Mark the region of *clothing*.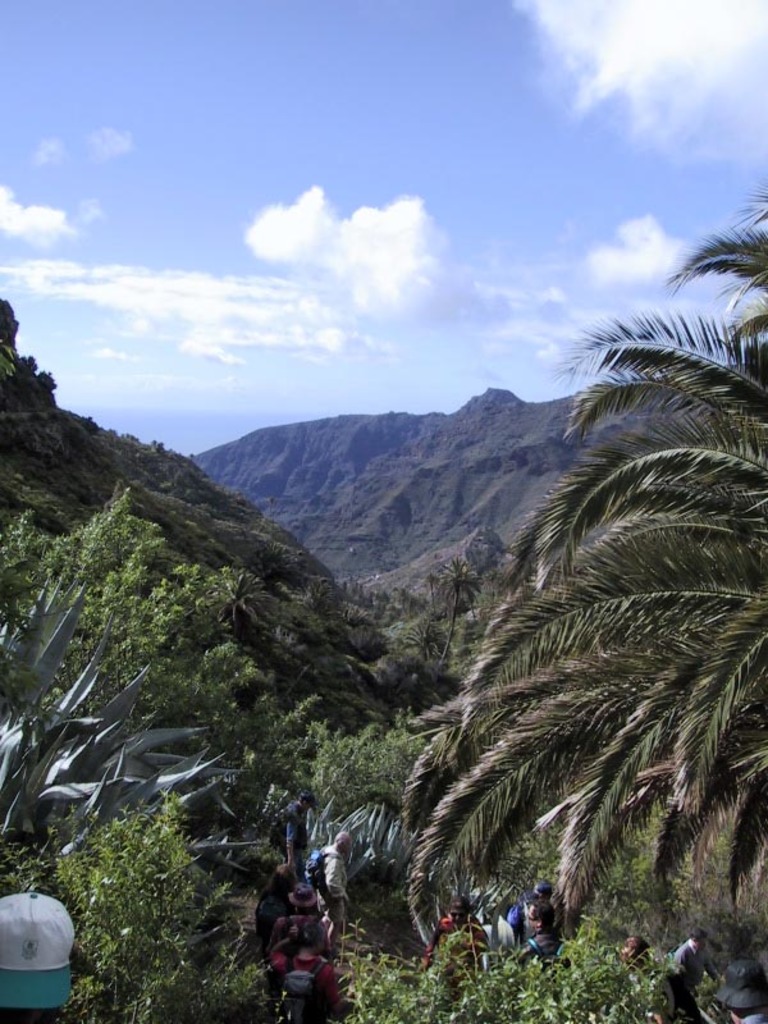
Region: [left=276, top=803, right=308, bottom=858].
